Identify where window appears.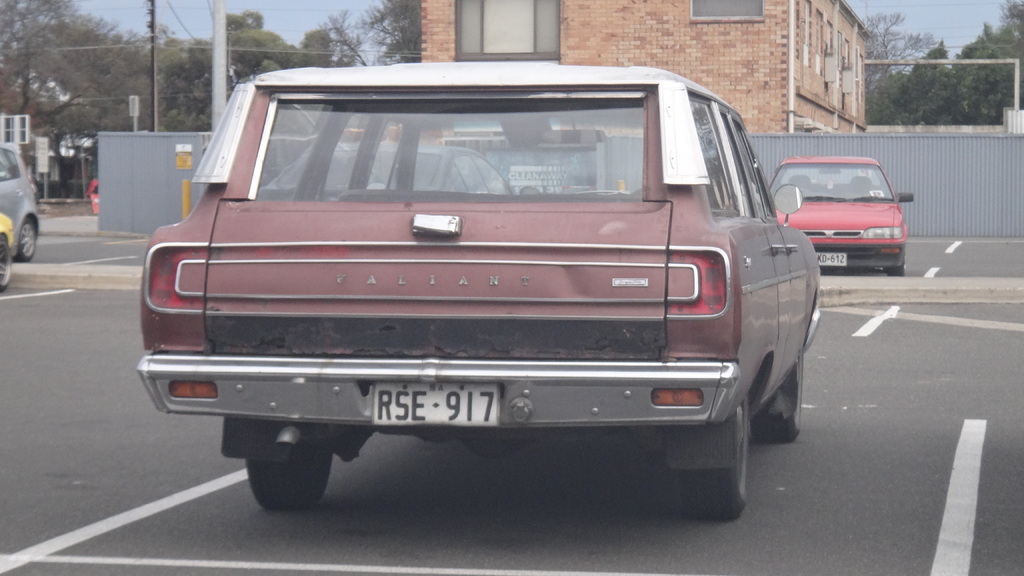
Appears at 0 151 19 187.
